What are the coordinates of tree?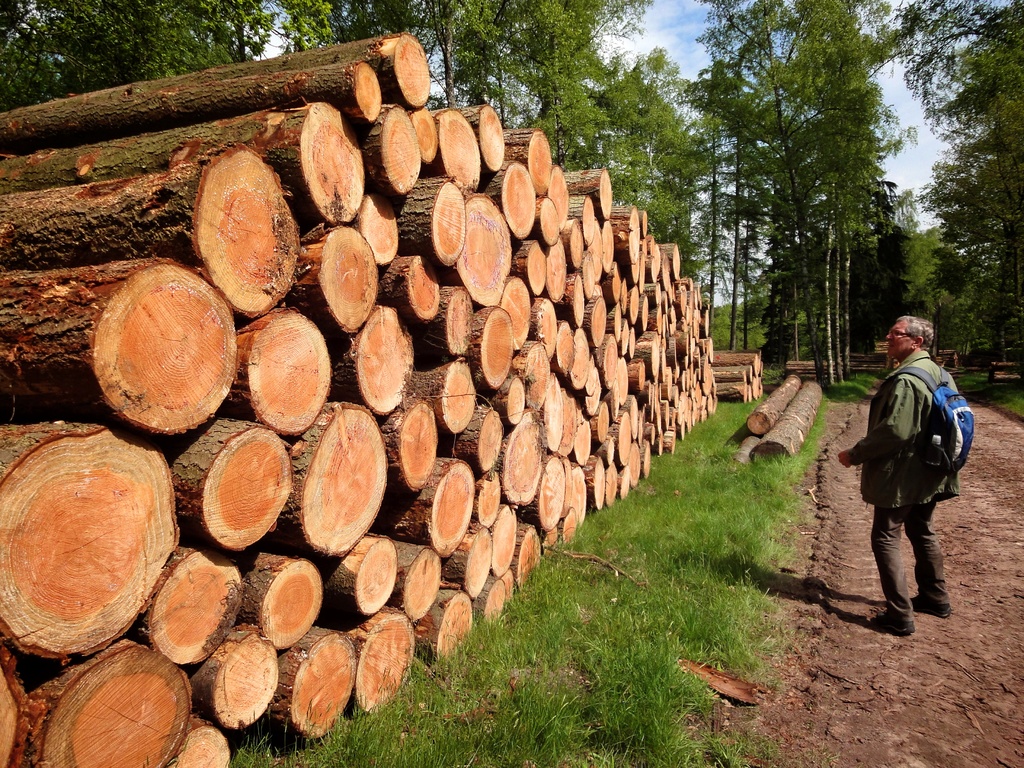
[x1=703, y1=59, x2=921, y2=353].
